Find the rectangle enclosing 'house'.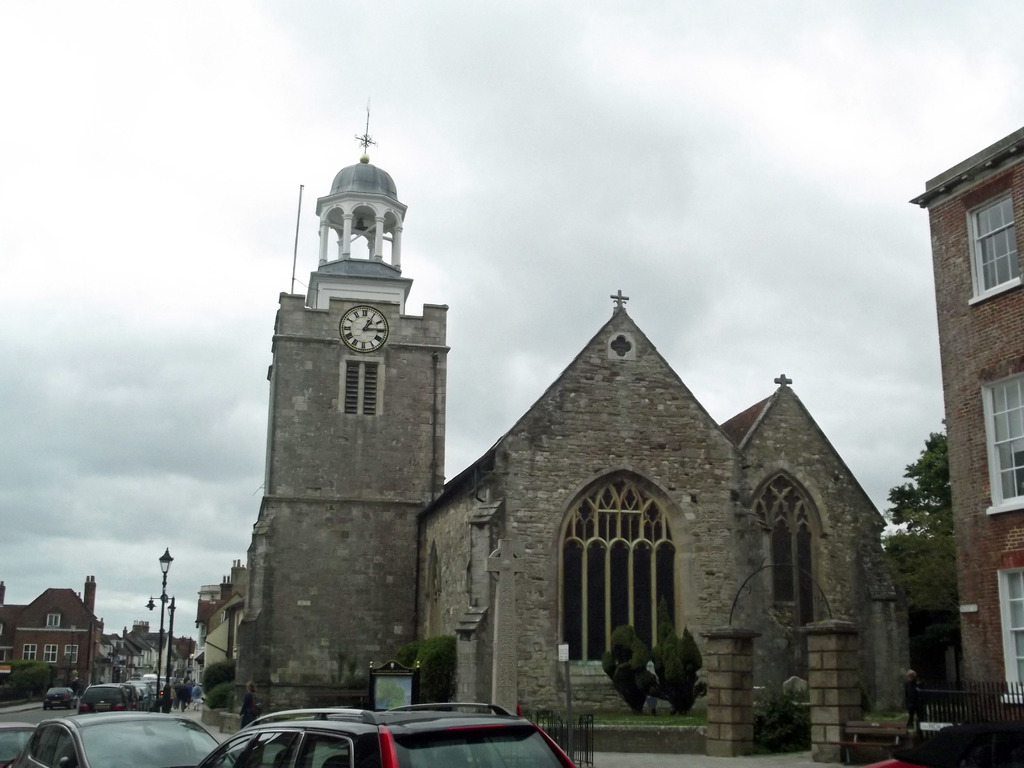
191, 554, 252, 705.
